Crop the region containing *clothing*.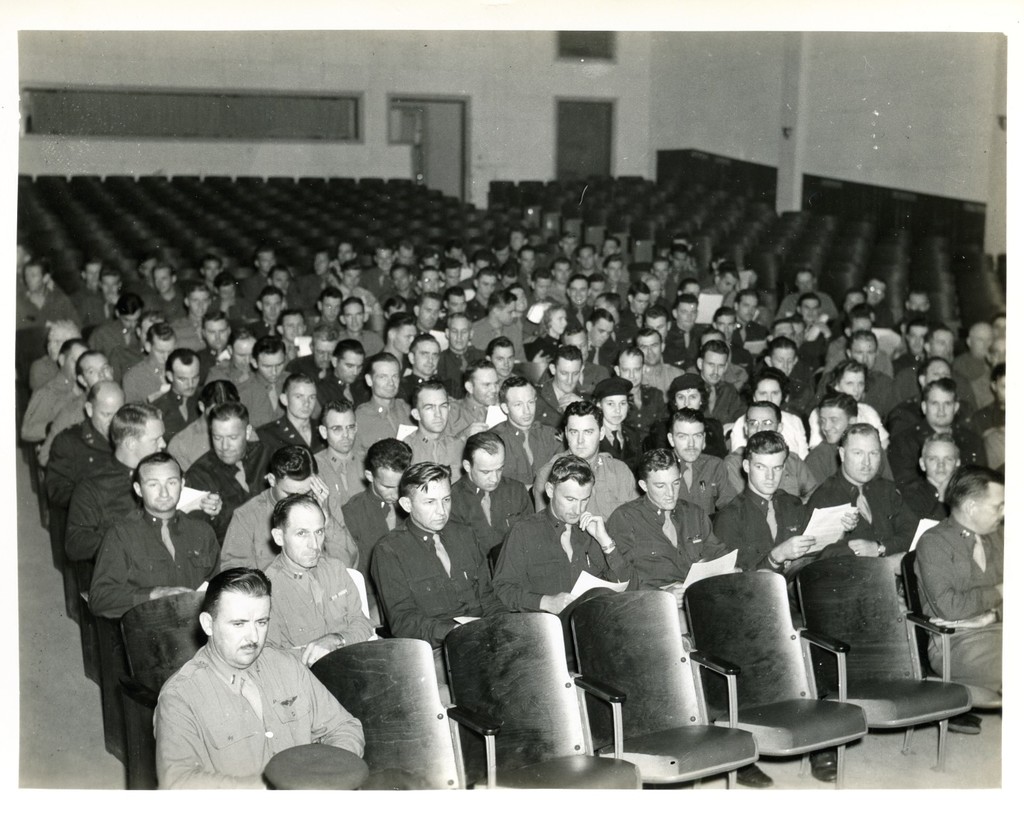
Crop region: region(204, 485, 357, 581).
